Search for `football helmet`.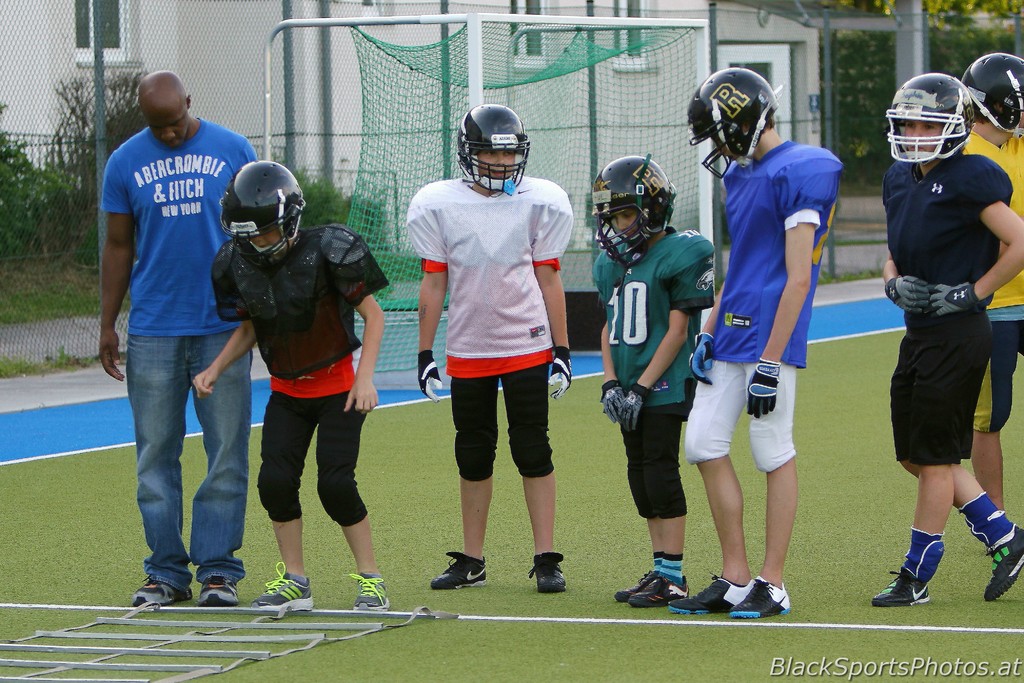
Found at crop(218, 156, 316, 267).
